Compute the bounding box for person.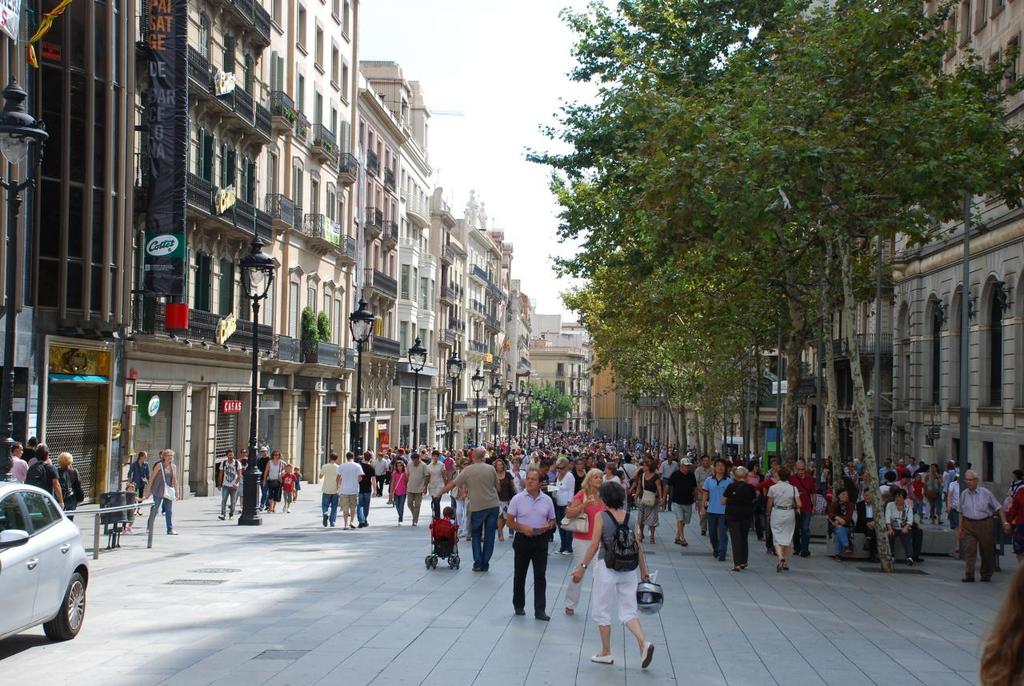
bbox=(20, 437, 67, 509).
